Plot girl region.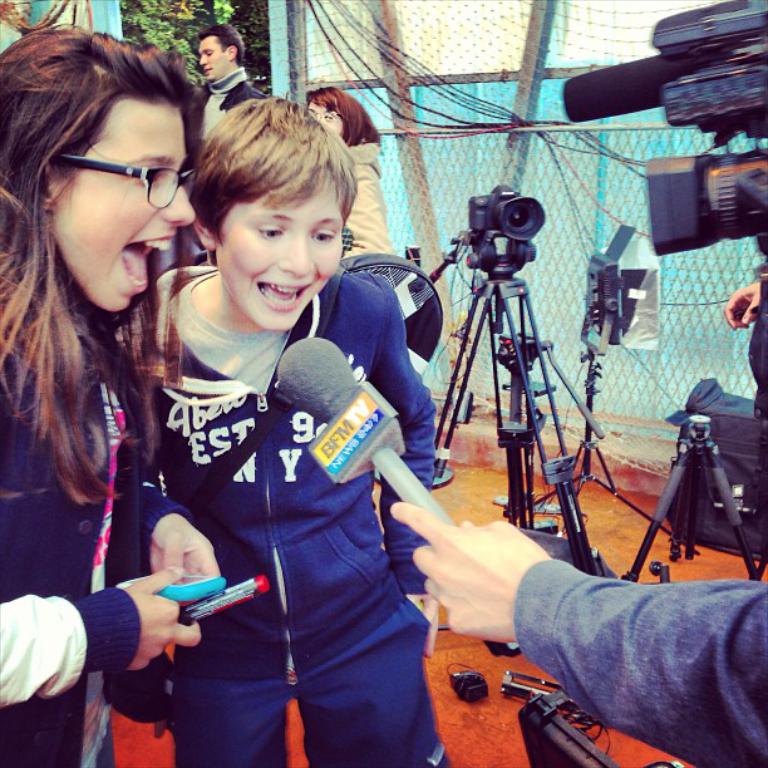
Plotted at left=0, top=25, right=222, bottom=767.
